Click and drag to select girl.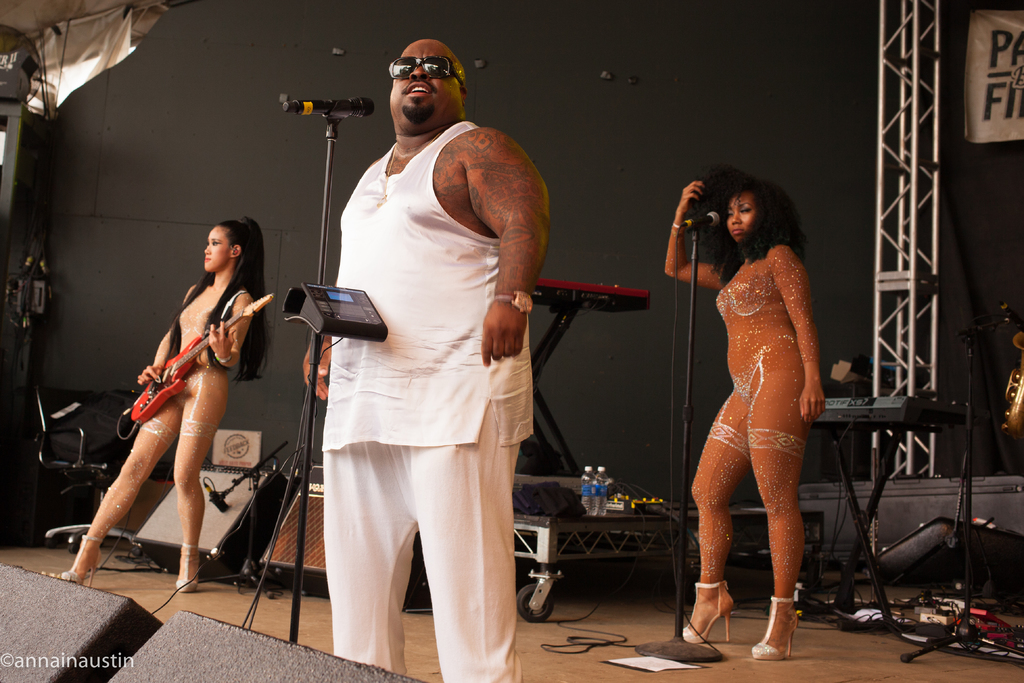
Selection: [664, 168, 822, 658].
